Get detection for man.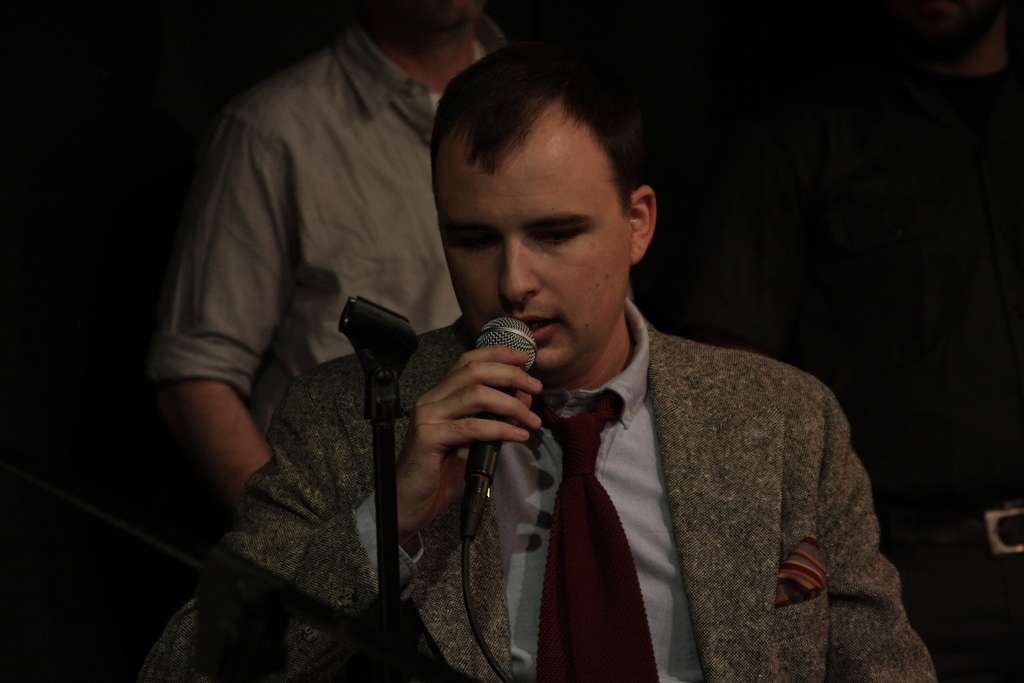
Detection: box=[188, 35, 936, 682].
